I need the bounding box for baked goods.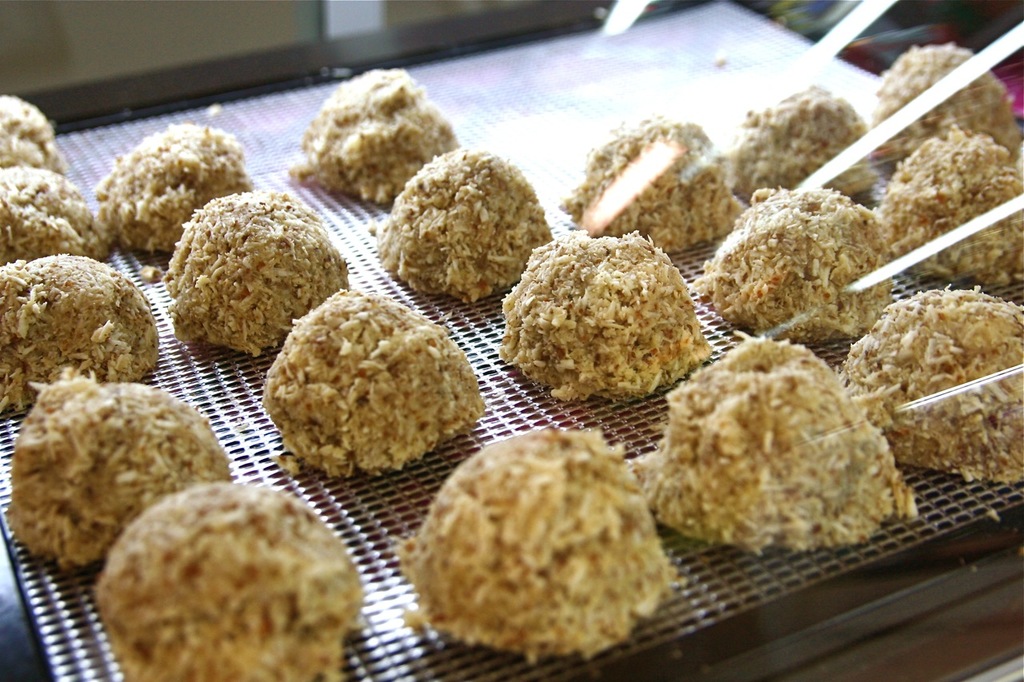
Here it is: l=694, t=183, r=889, b=343.
